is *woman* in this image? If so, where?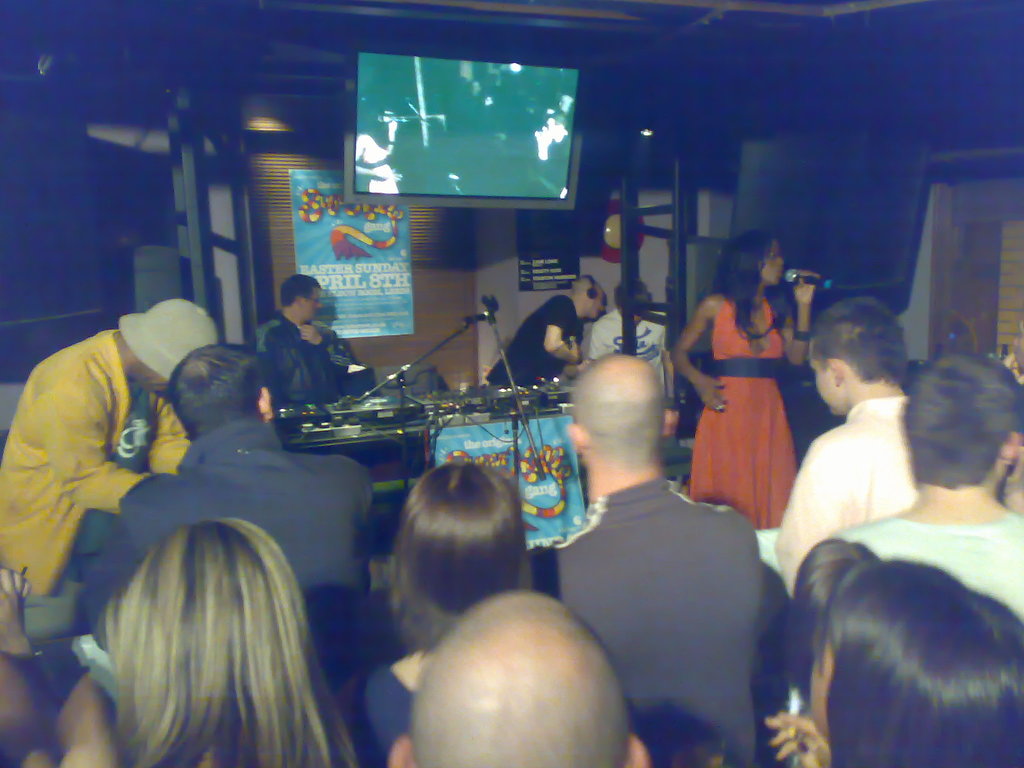
Yes, at x1=678, y1=231, x2=827, y2=543.
